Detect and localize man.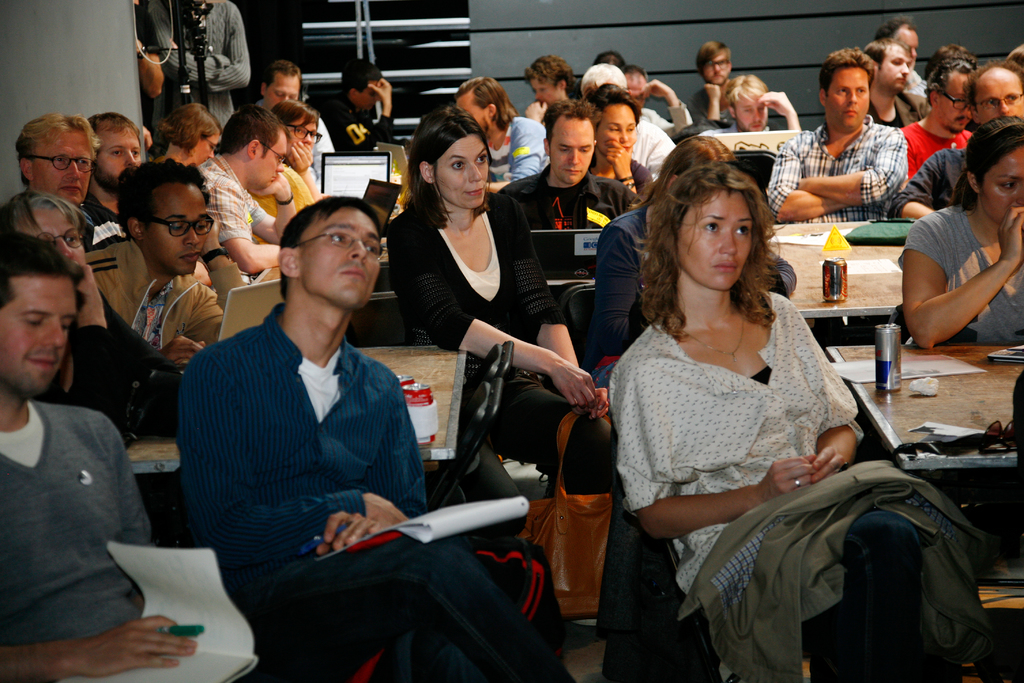
Localized at box(886, 63, 1023, 218).
